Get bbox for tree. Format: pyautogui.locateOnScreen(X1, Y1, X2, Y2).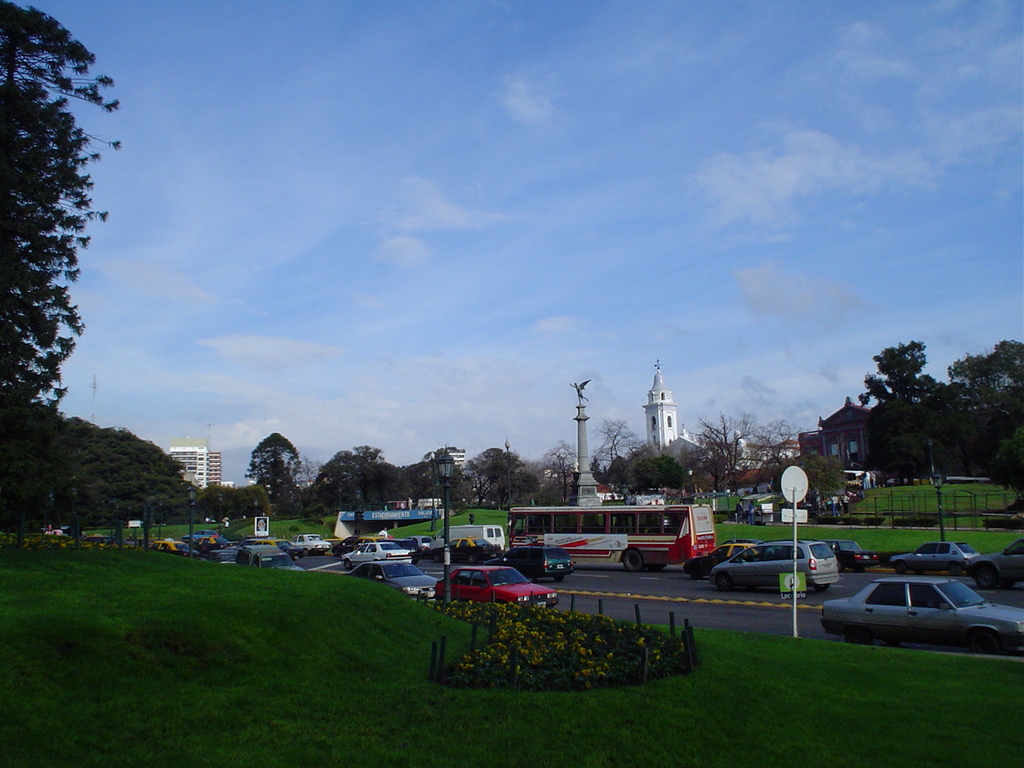
pyautogui.locateOnScreen(4, 22, 116, 478).
